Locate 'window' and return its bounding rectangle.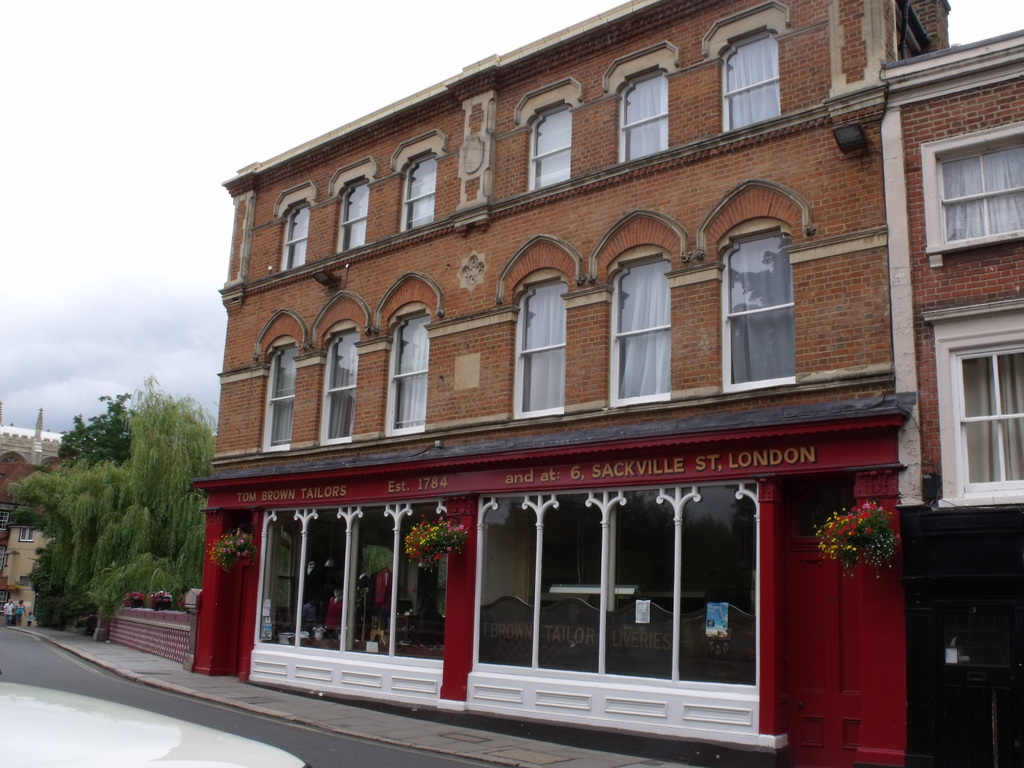
crop(522, 274, 561, 405).
